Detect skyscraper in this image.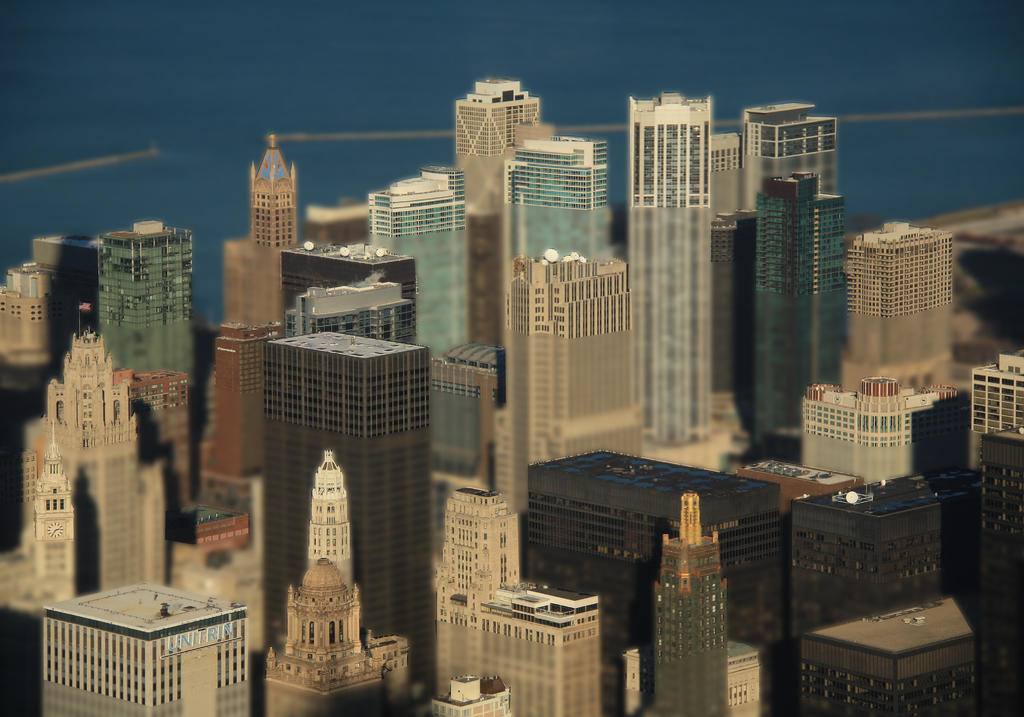
Detection: 230, 136, 308, 273.
